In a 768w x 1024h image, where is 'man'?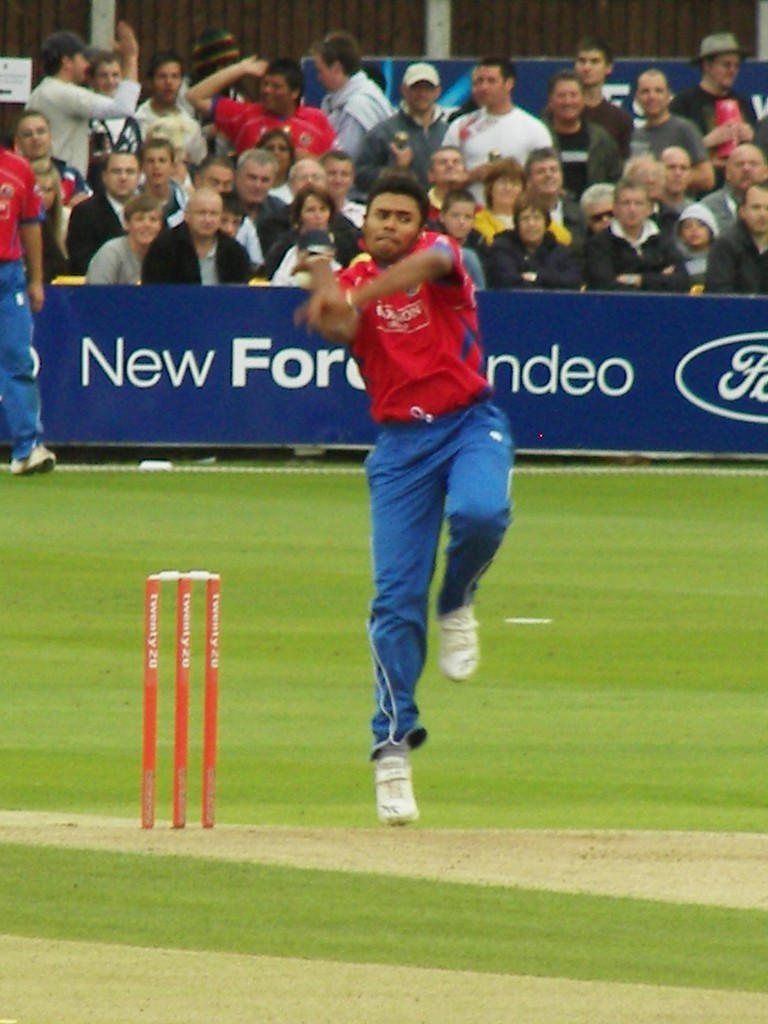
x1=691, y1=26, x2=739, y2=118.
